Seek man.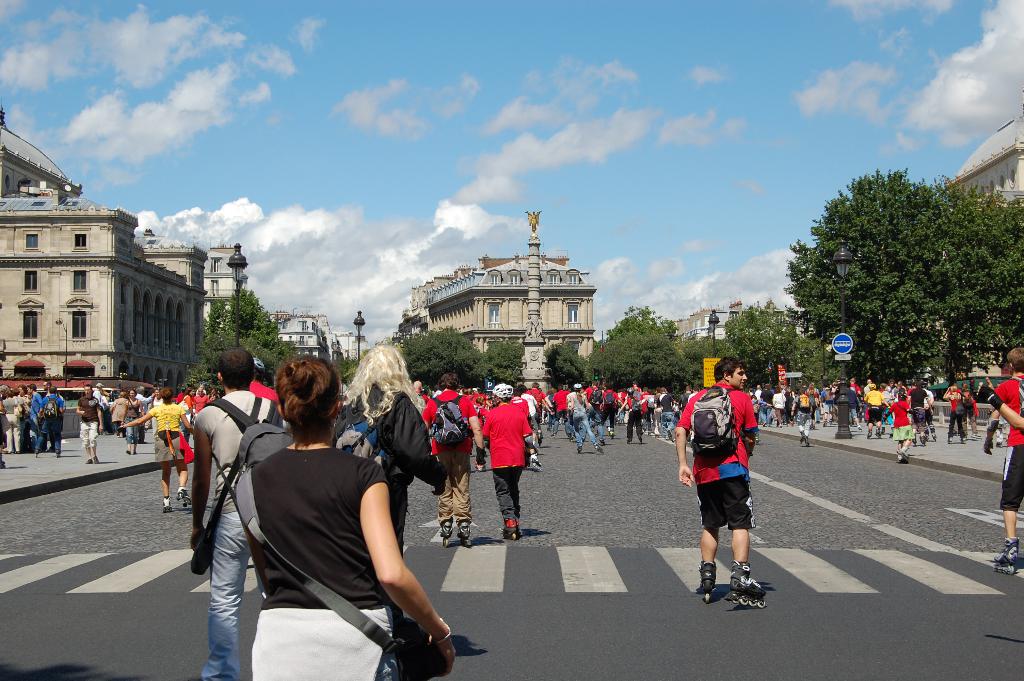
box=[987, 344, 1023, 563].
